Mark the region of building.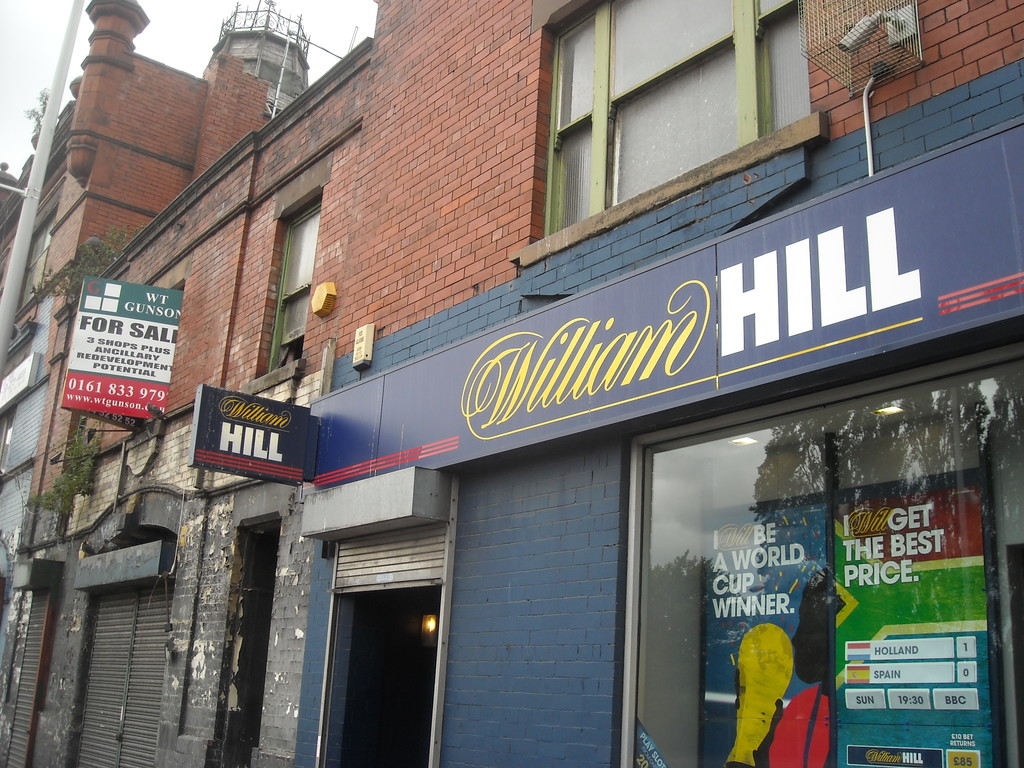
Region: (x1=64, y1=0, x2=1023, y2=767).
